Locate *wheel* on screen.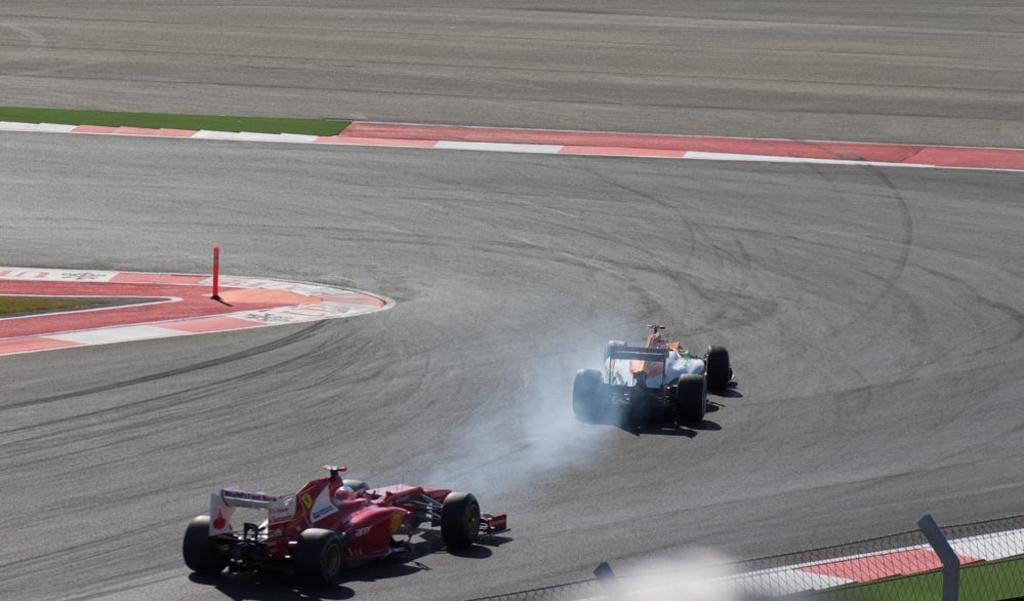
On screen at x1=600, y1=339, x2=631, y2=373.
